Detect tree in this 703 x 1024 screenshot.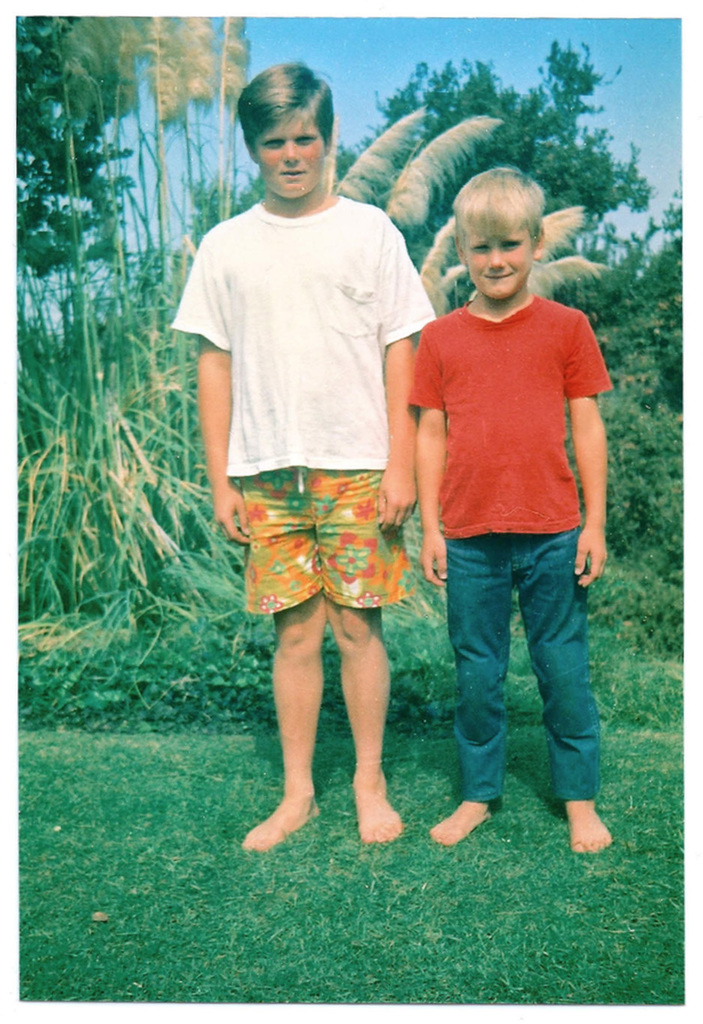
Detection: rect(10, 13, 150, 275).
